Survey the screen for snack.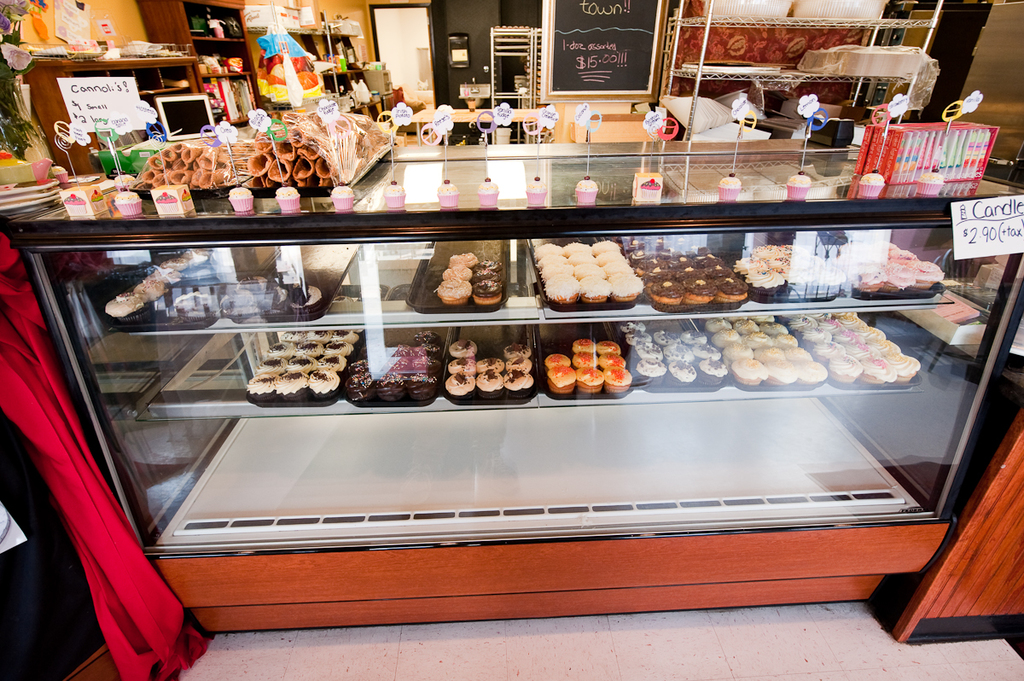
Survey found: l=788, t=172, r=810, b=198.
